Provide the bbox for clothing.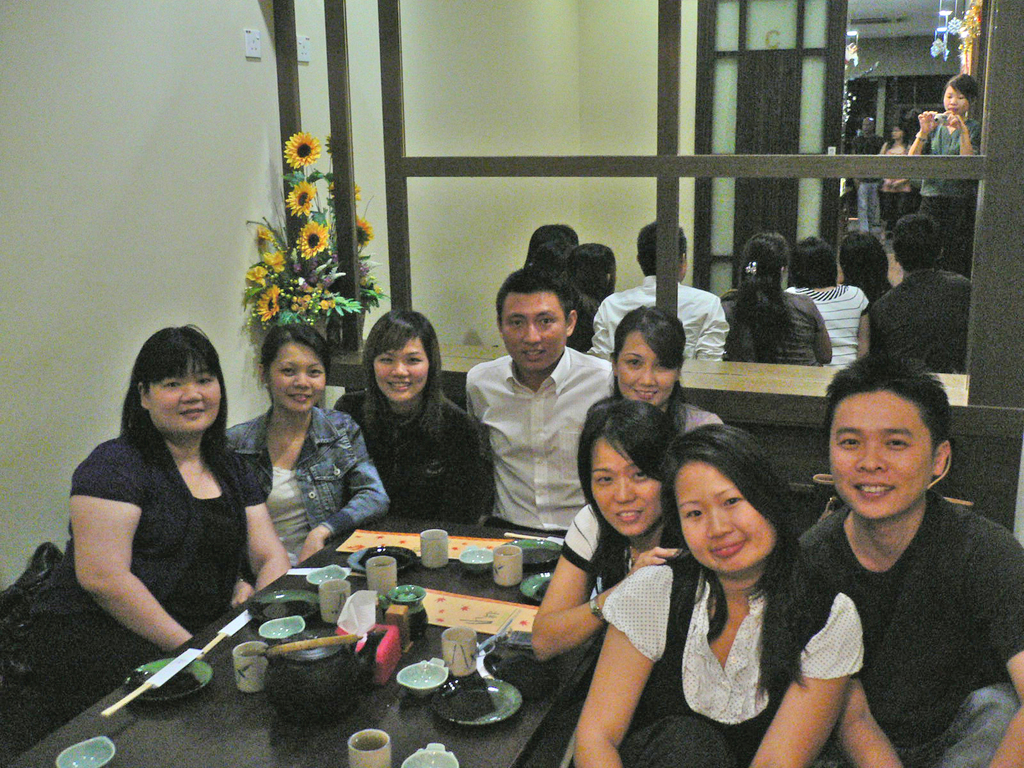
x1=854, y1=130, x2=885, y2=229.
